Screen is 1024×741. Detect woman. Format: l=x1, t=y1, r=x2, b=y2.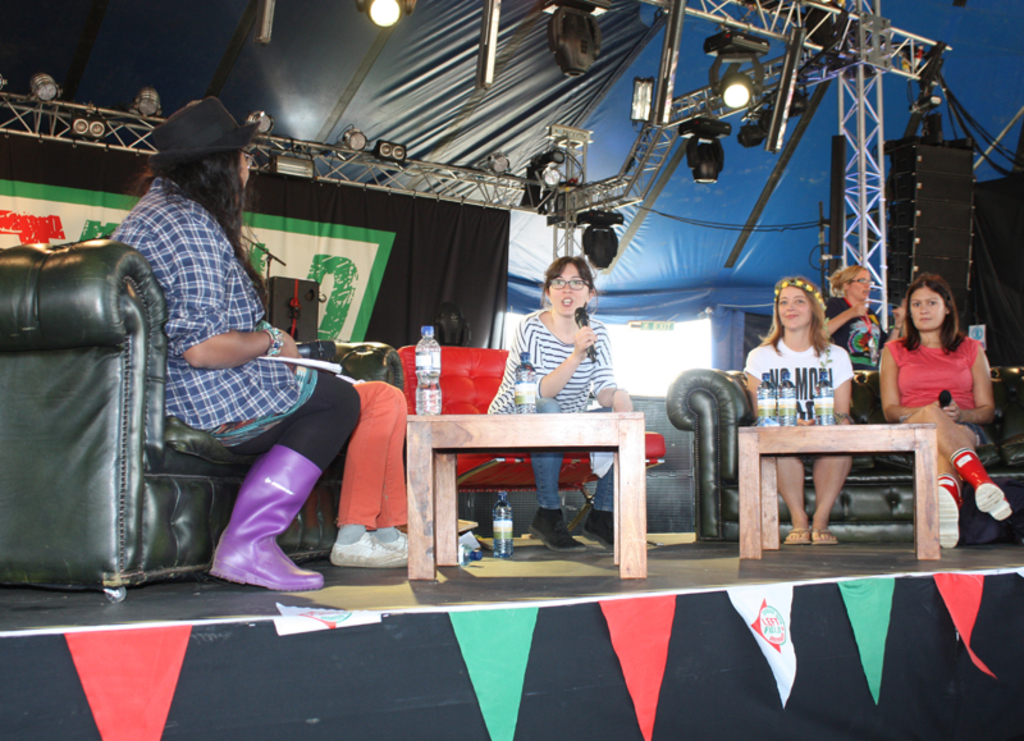
l=820, t=264, r=890, b=371.
